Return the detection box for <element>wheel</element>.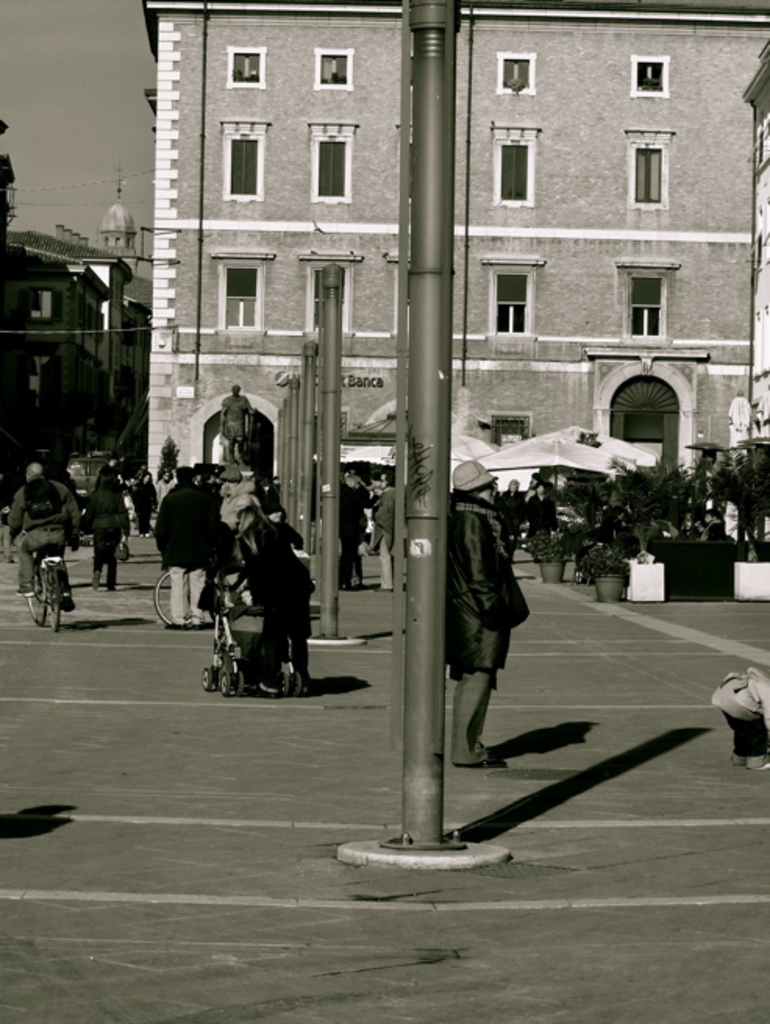
{"left": 44, "top": 571, "right": 64, "bottom": 634}.
